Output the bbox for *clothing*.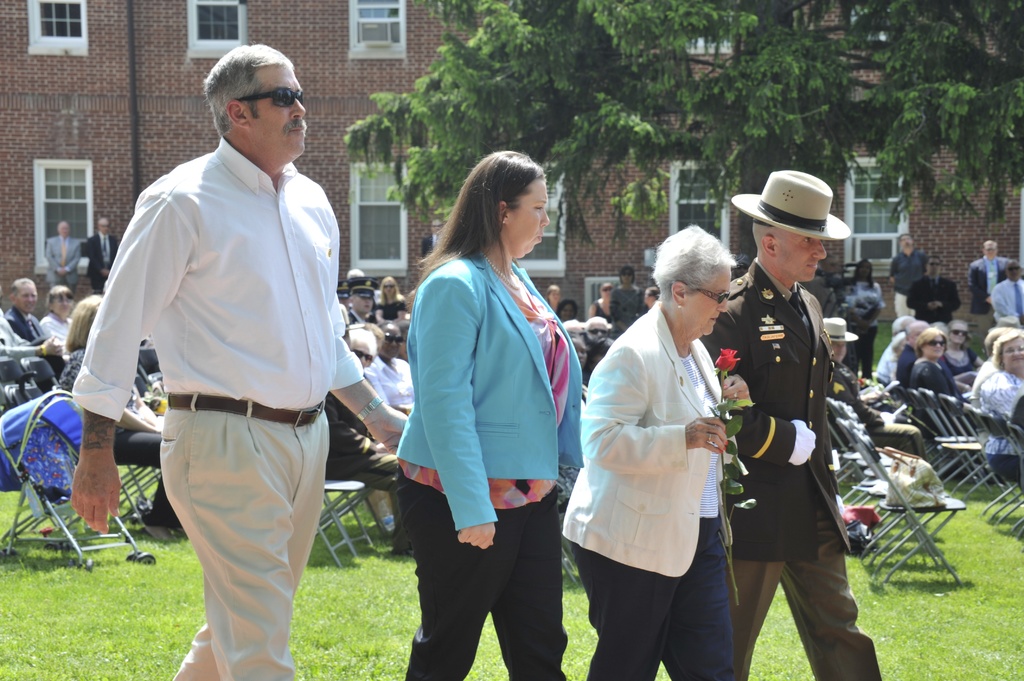
<region>0, 317, 43, 364</region>.
